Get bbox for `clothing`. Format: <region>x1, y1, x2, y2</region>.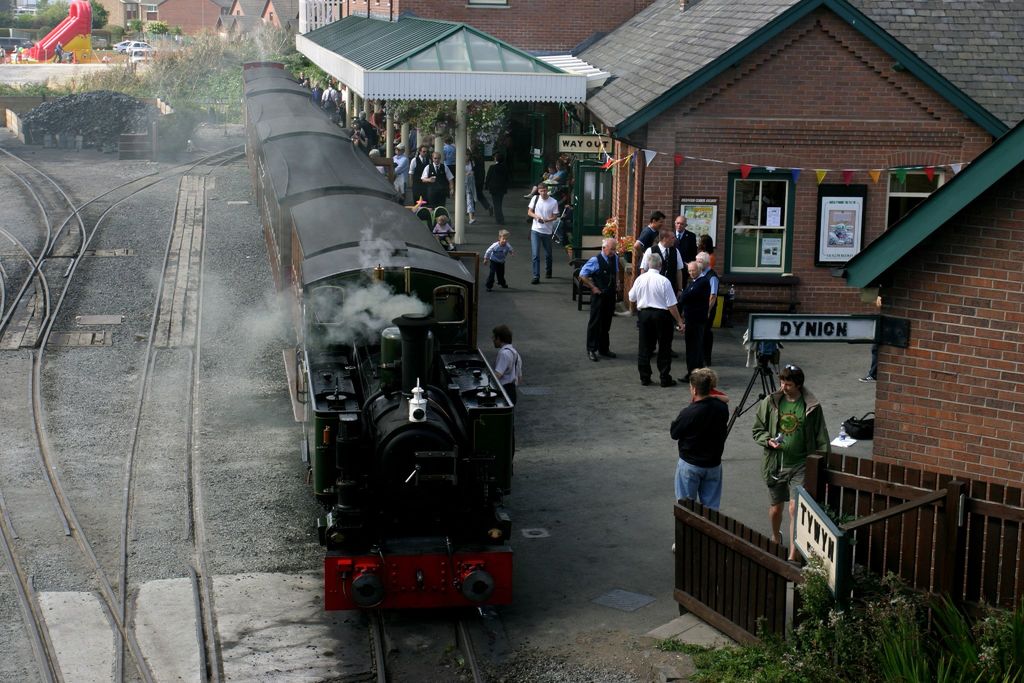
<region>445, 140, 458, 173</region>.
